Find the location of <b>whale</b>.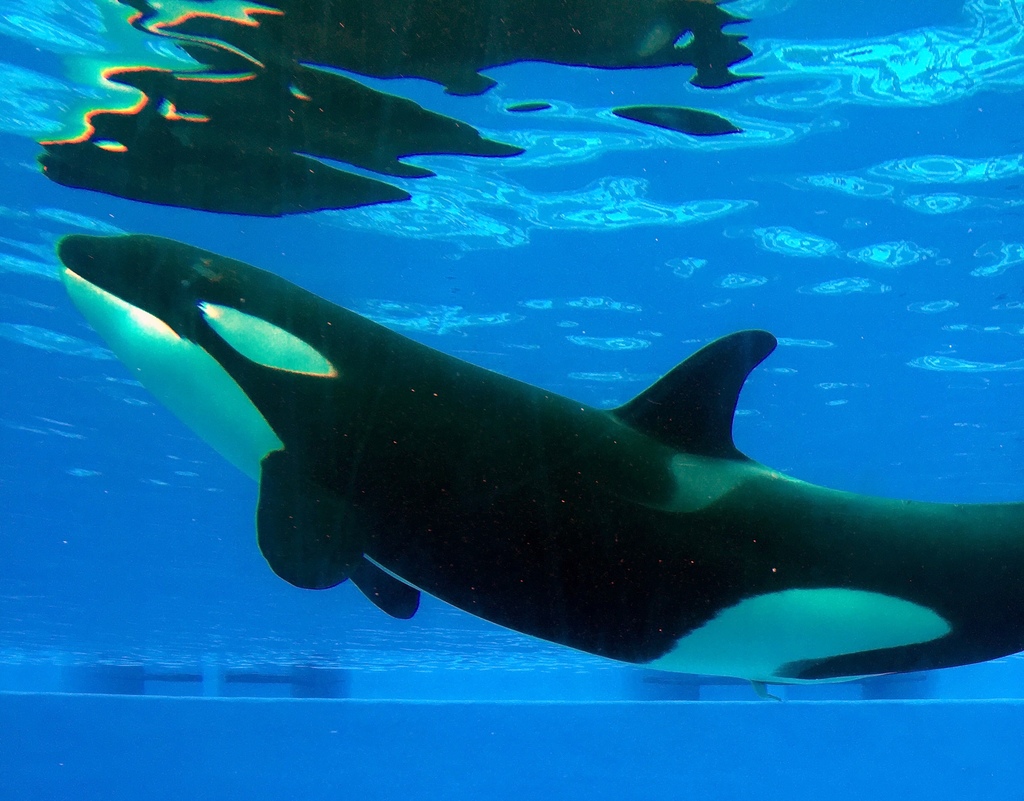
Location: region(51, 224, 1023, 670).
